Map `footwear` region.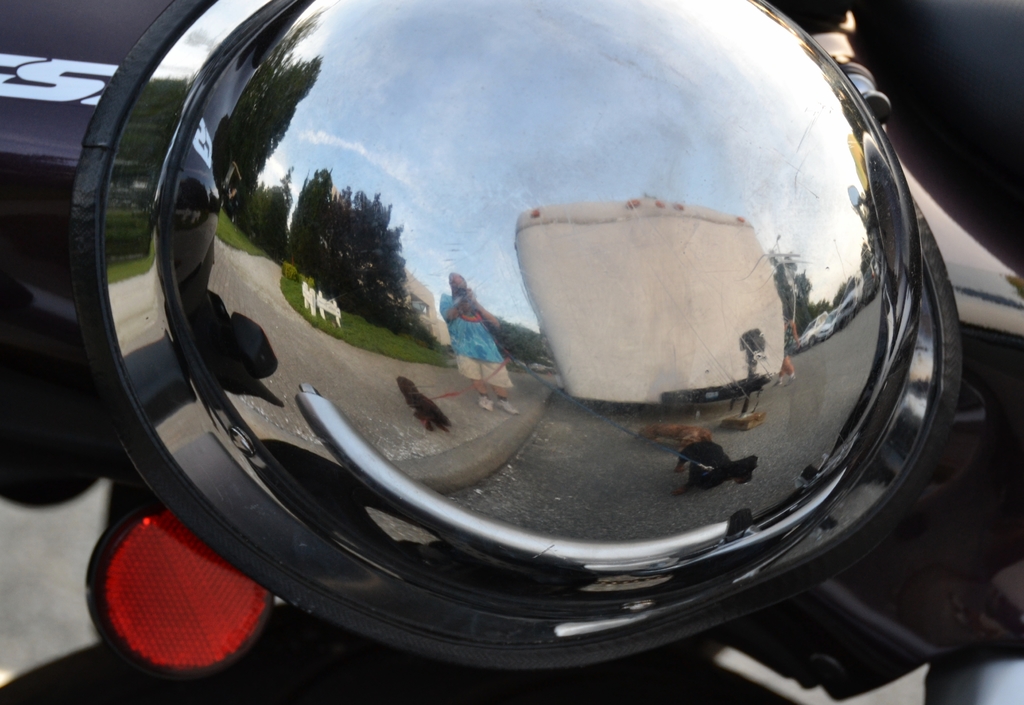
Mapped to box(786, 374, 796, 384).
